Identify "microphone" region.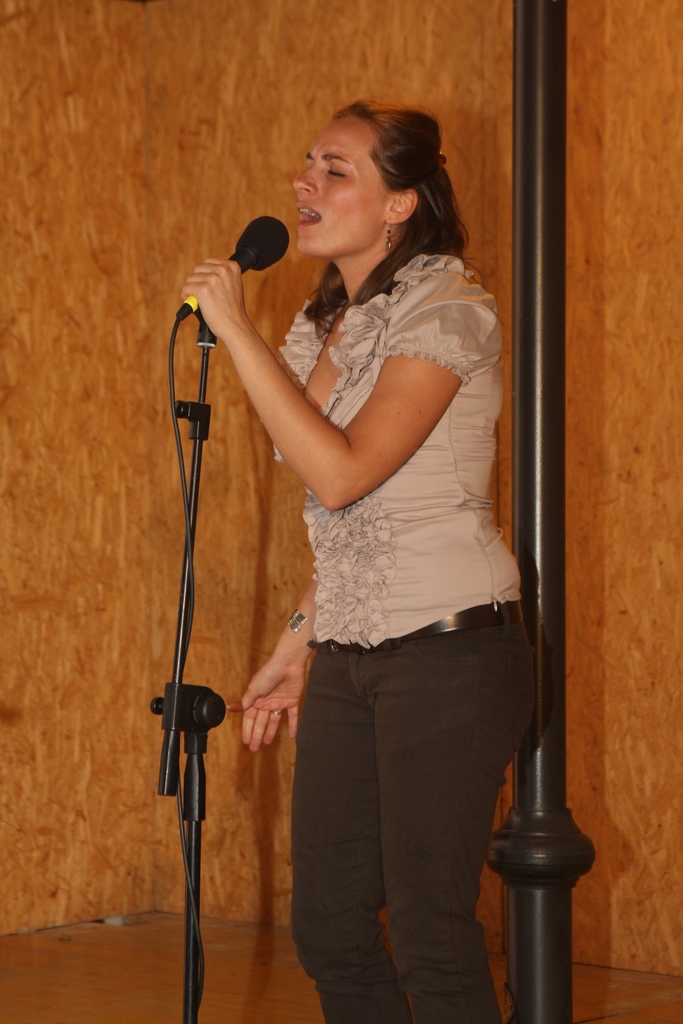
Region: [176, 212, 290, 321].
